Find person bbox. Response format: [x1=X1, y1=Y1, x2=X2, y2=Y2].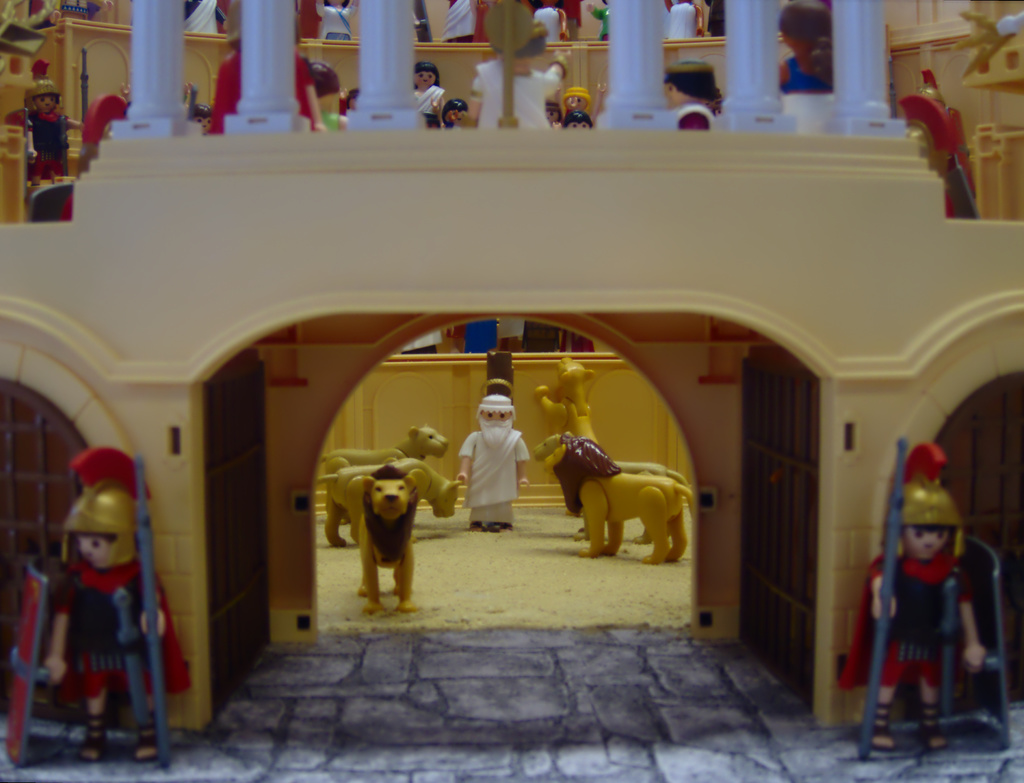
[x1=836, y1=440, x2=986, y2=748].
